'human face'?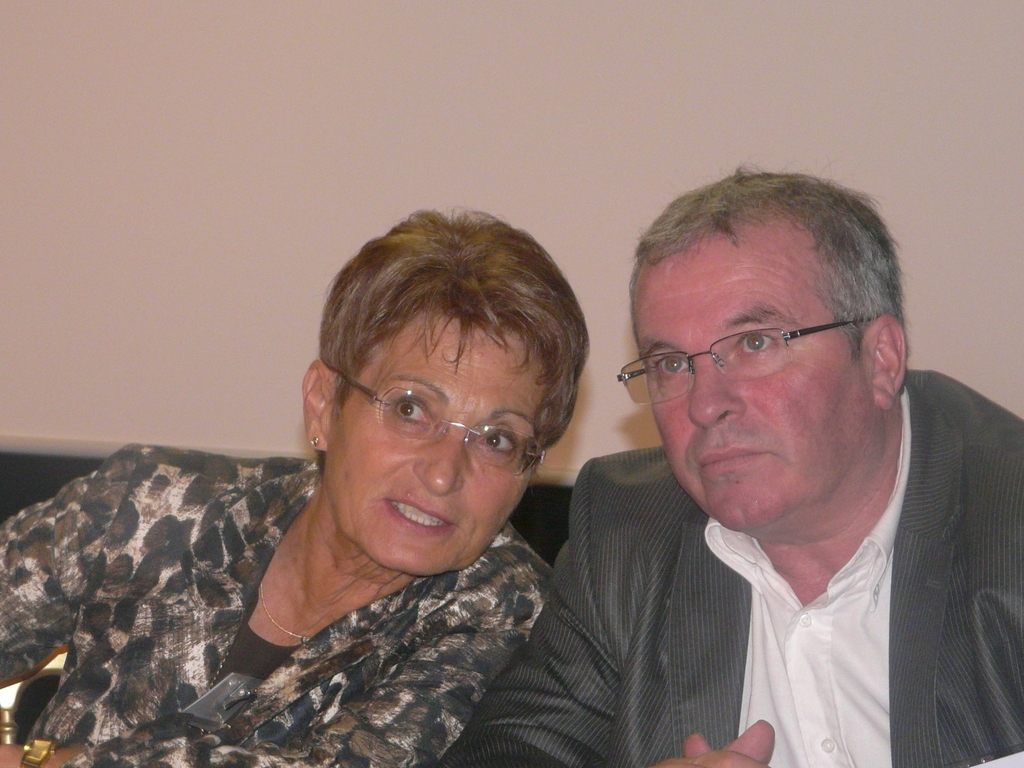
box=[331, 320, 553, 570]
